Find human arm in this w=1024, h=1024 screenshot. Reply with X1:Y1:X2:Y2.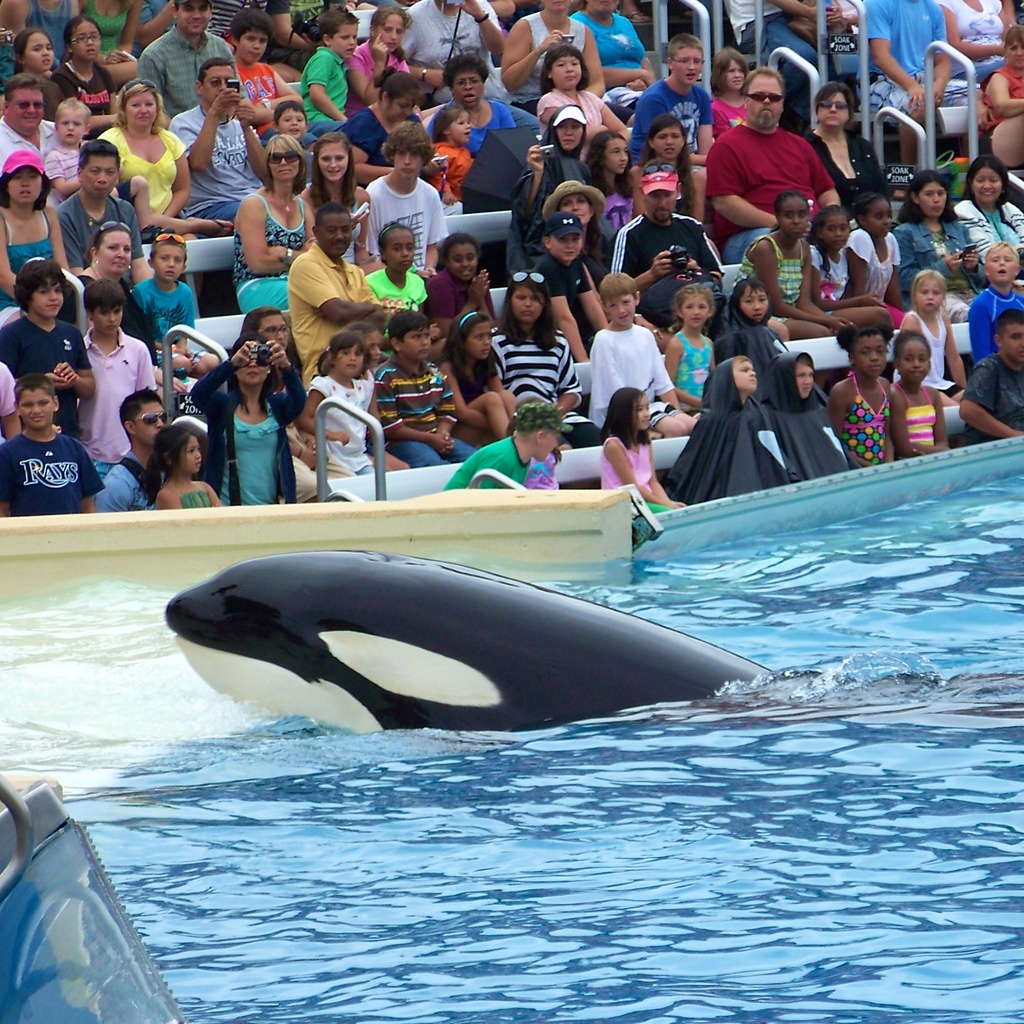
684:90:725:169.
